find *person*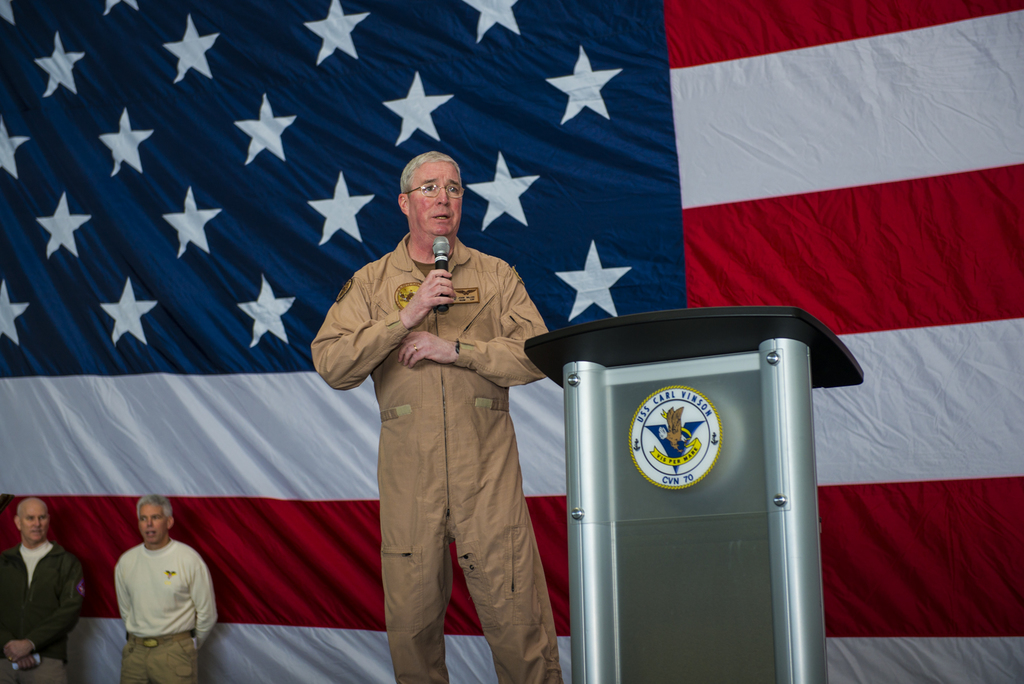
<bbox>0, 498, 88, 683</bbox>
